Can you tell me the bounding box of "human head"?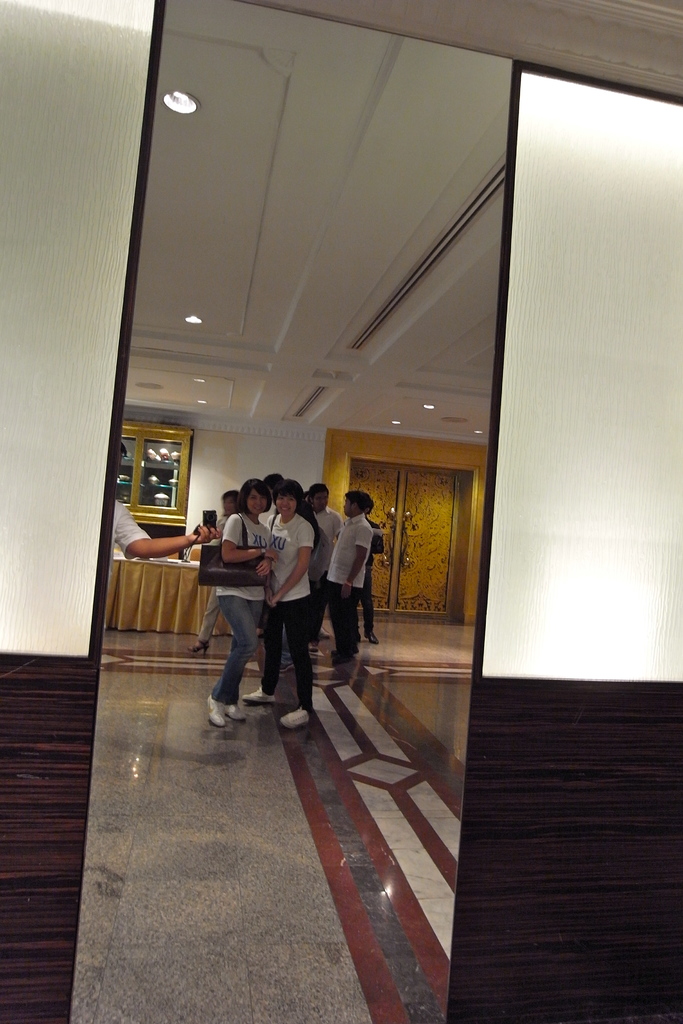
pyautogui.locateOnScreen(218, 490, 241, 518).
